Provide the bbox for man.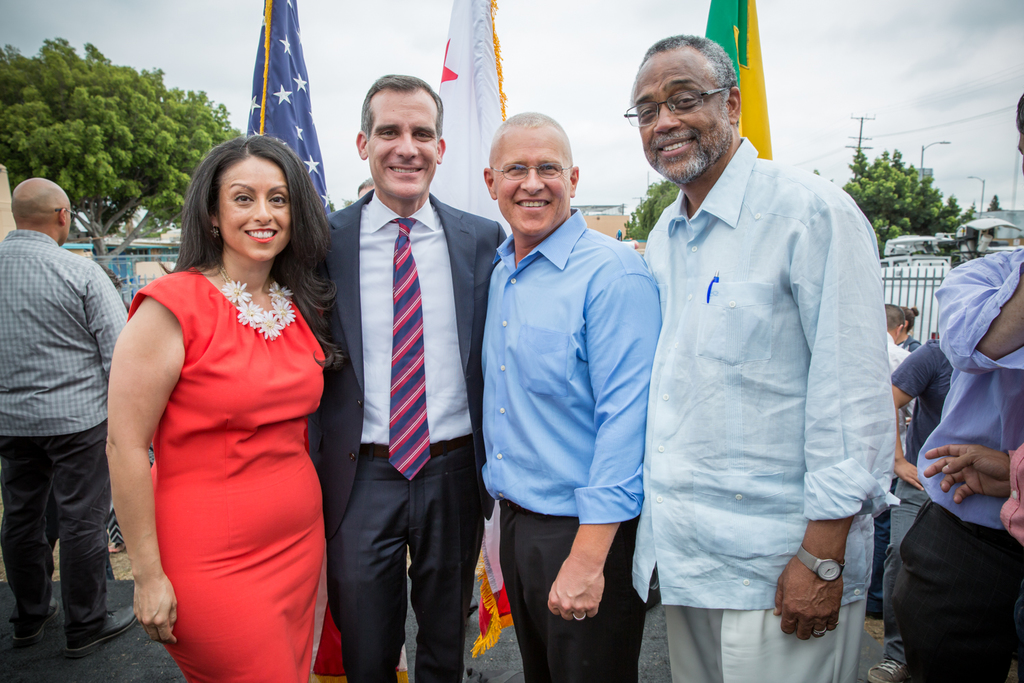
box=[300, 72, 517, 682].
